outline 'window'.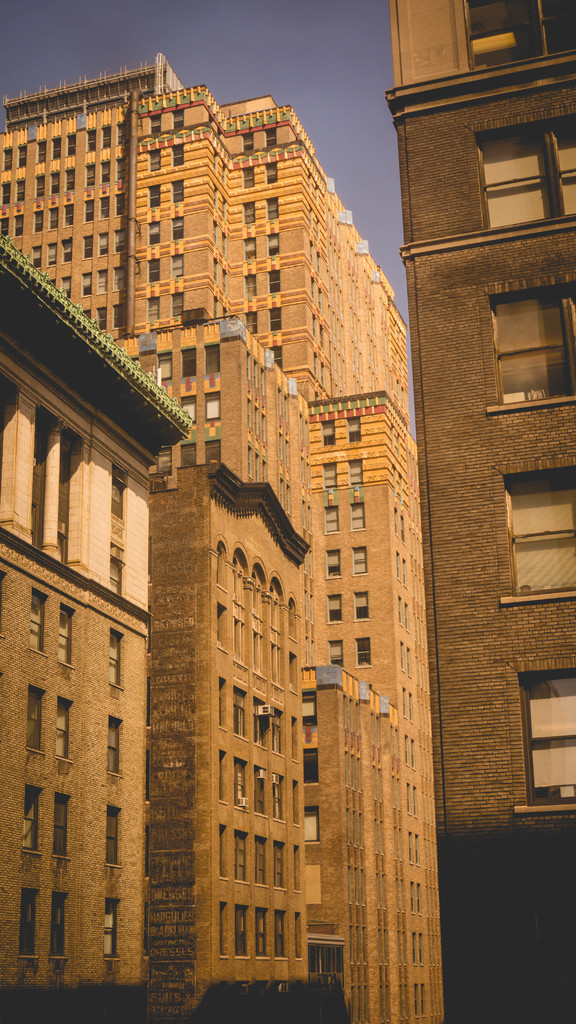
Outline: bbox=(489, 273, 575, 409).
